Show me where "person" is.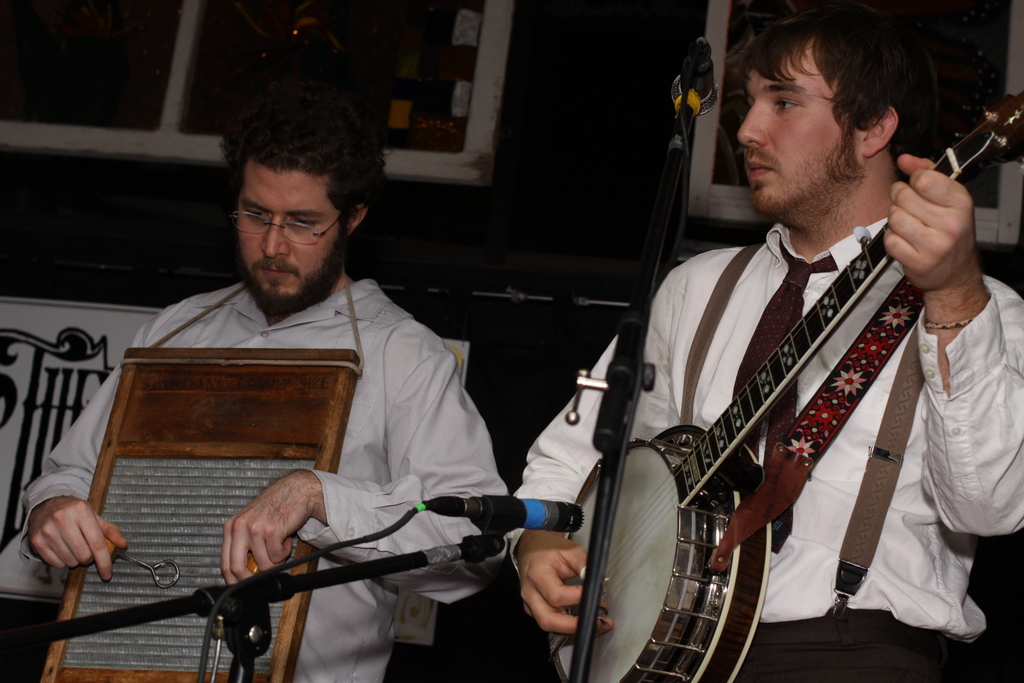
"person" is at 95 112 532 657.
